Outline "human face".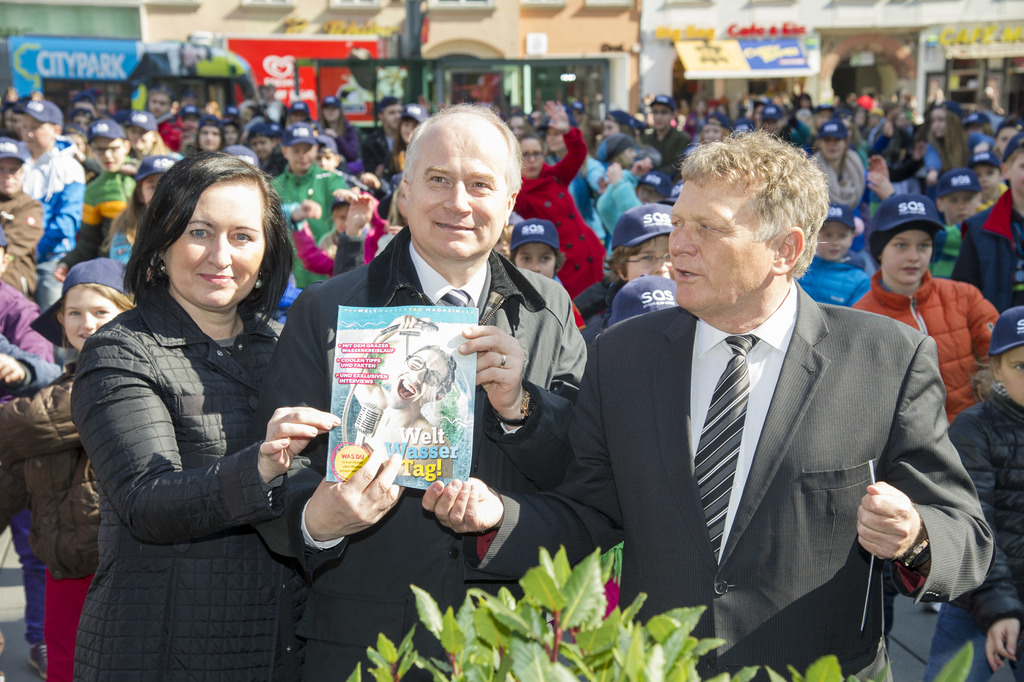
Outline: select_region(819, 221, 850, 259).
